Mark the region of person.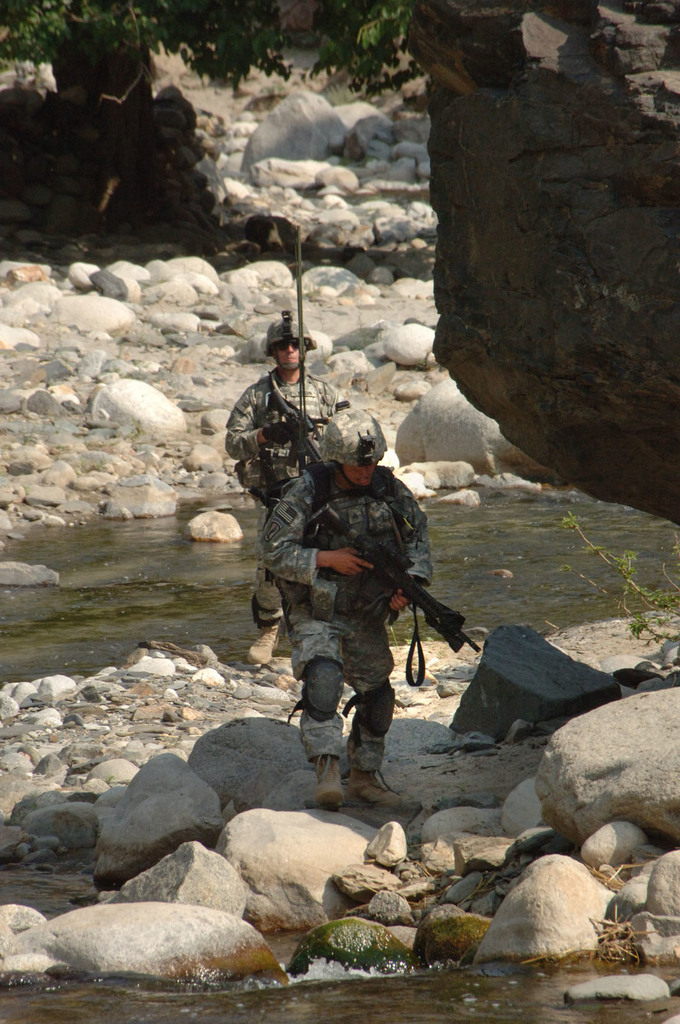
Region: detection(218, 308, 343, 630).
